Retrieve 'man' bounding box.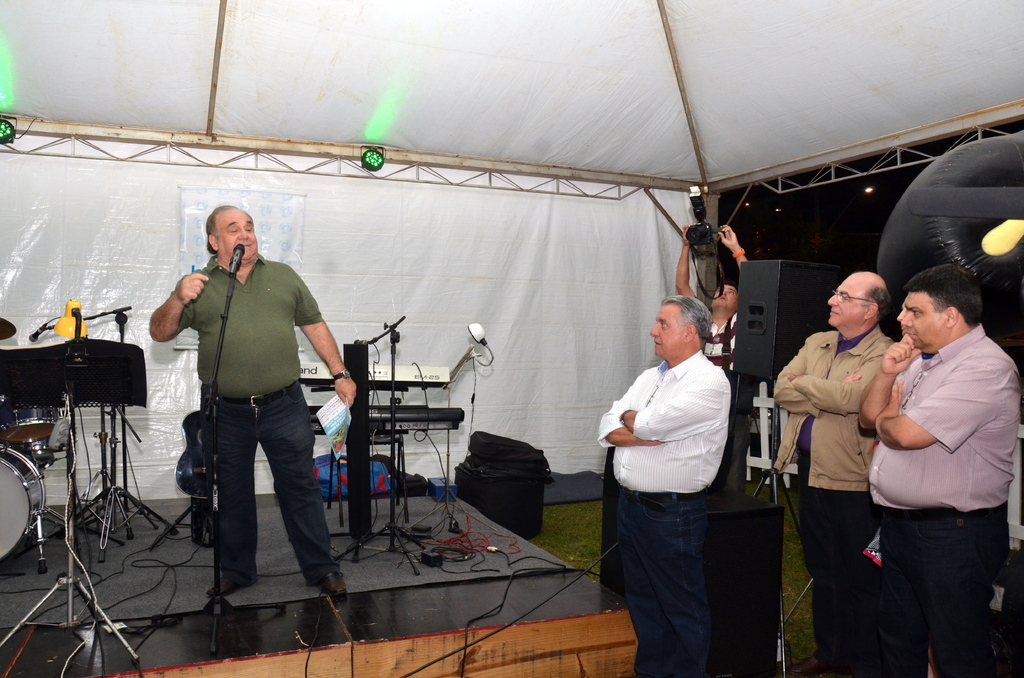
Bounding box: pyautogui.locateOnScreen(597, 290, 727, 677).
